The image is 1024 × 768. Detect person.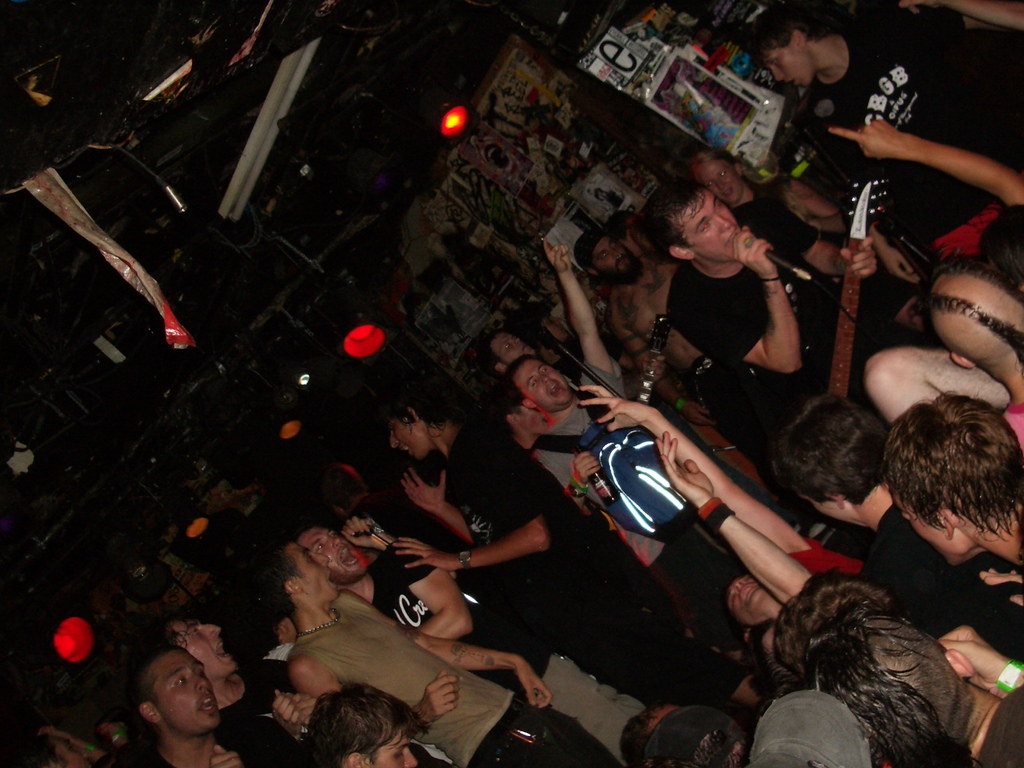
Detection: select_region(370, 385, 772, 719).
